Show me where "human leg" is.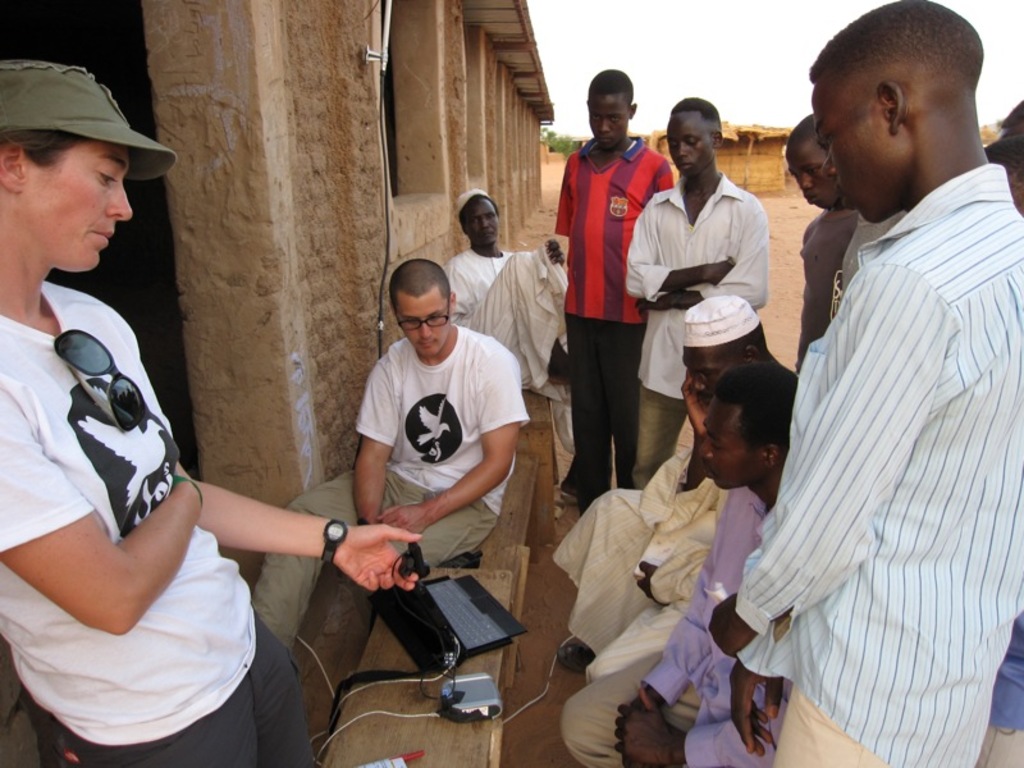
"human leg" is at [570,316,607,513].
